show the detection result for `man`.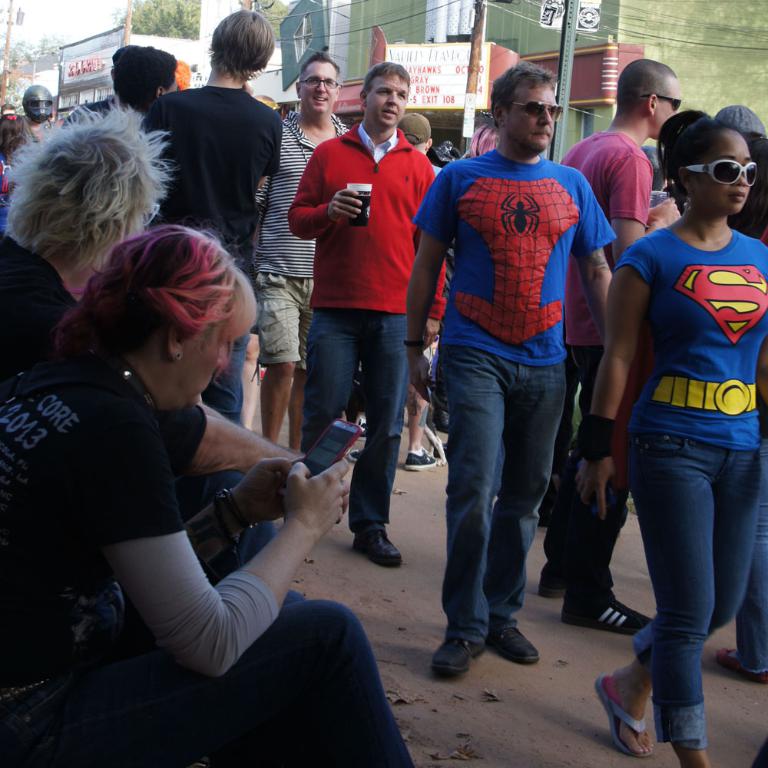
BBox(531, 58, 688, 634).
